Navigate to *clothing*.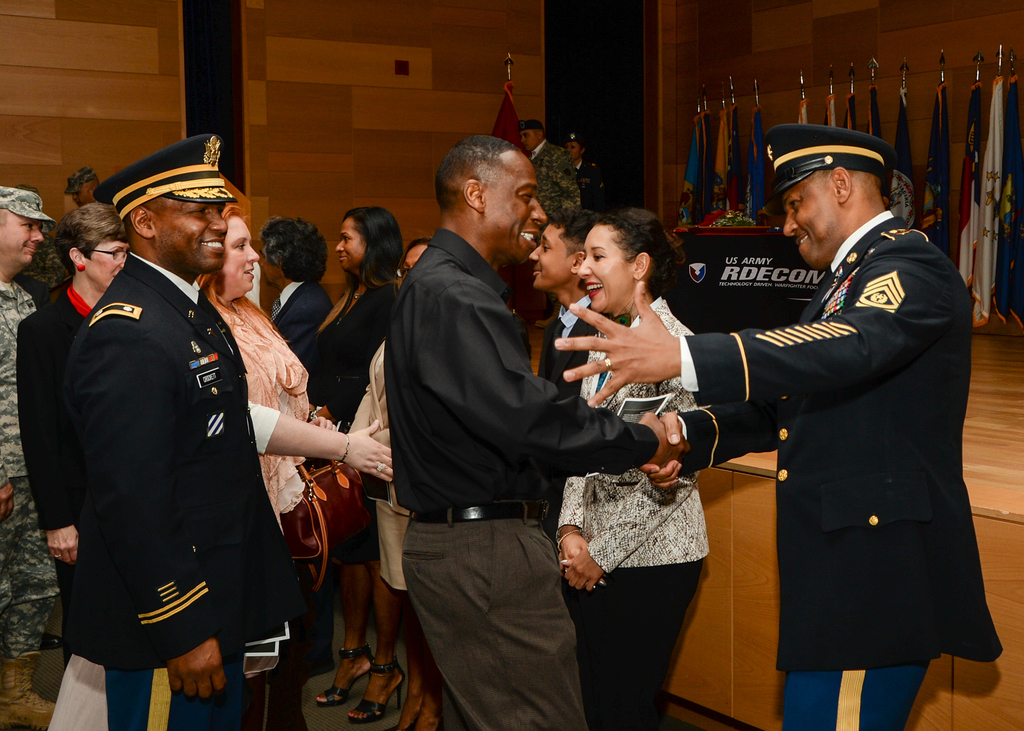
Navigation target: 681 205 1008 730.
